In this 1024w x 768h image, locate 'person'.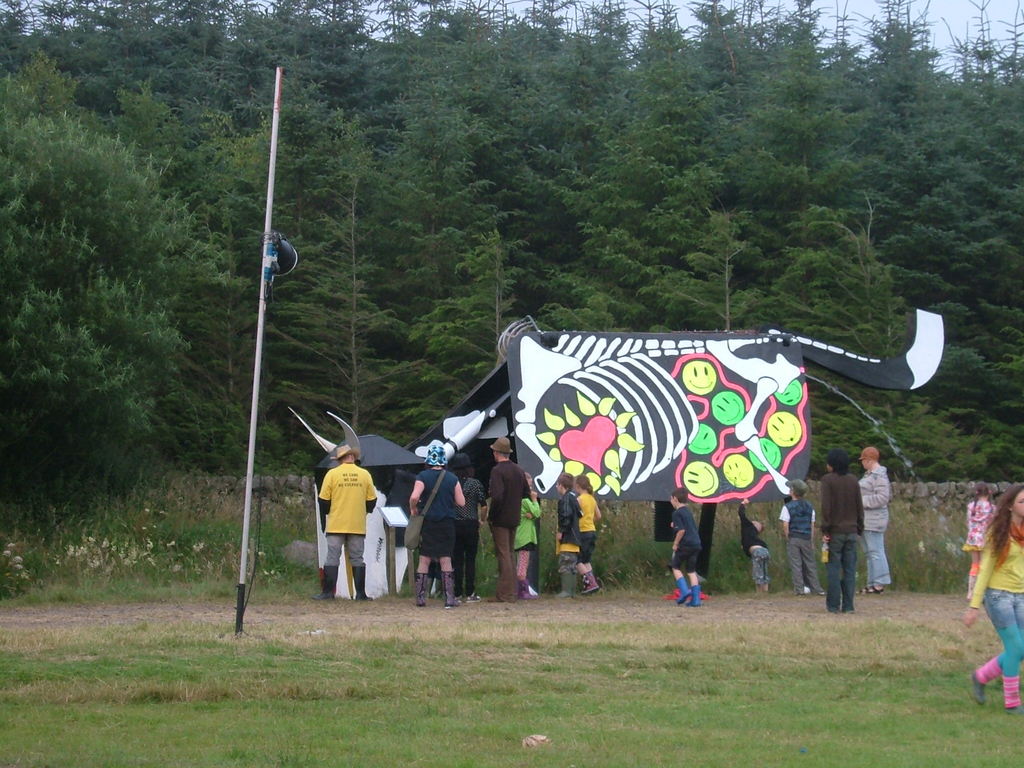
Bounding box: <bbox>511, 476, 544, 602</bbox>.
